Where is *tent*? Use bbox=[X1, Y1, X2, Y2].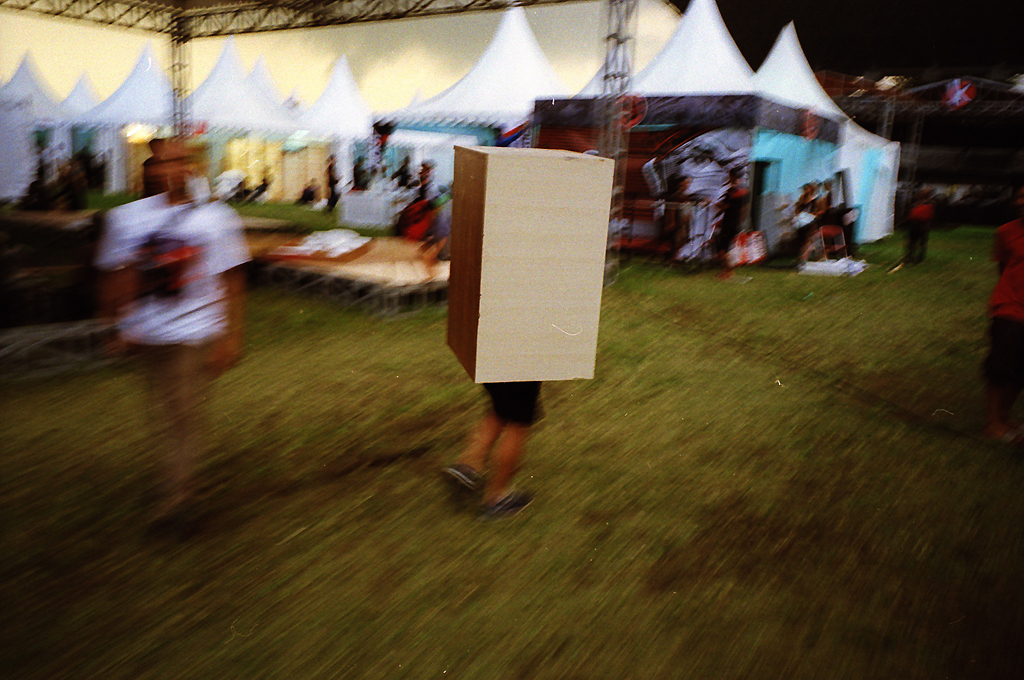
bbox=[754, 20, 866, 127].
